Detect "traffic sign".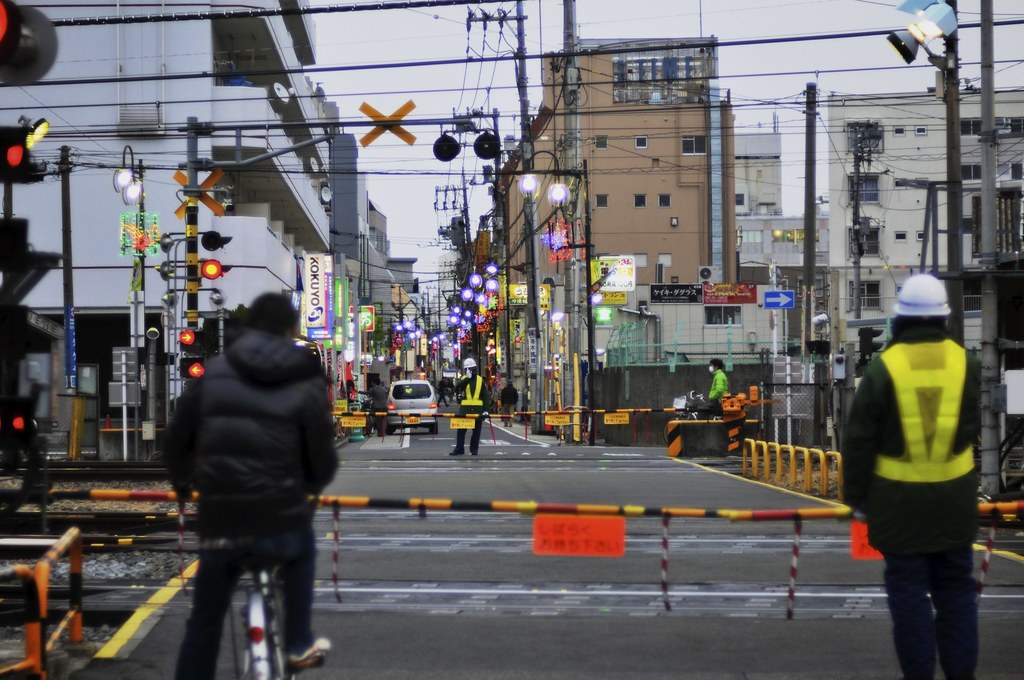
Detected at box=[764, 289, 794, 310].
